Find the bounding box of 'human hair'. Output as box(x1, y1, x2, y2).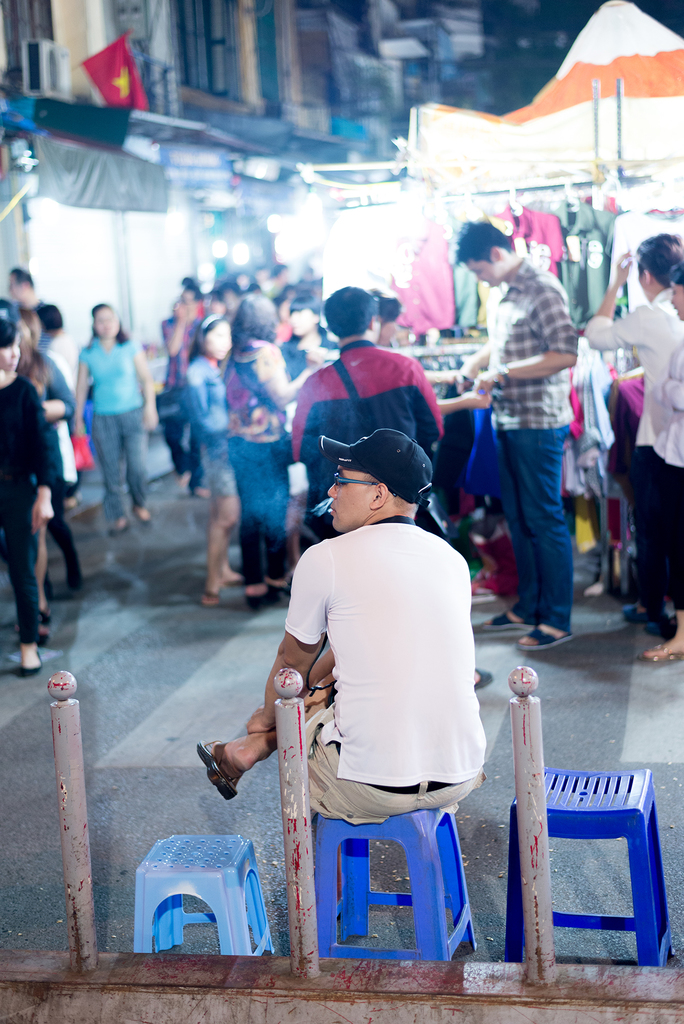
box(92, 301, 130, 346).
